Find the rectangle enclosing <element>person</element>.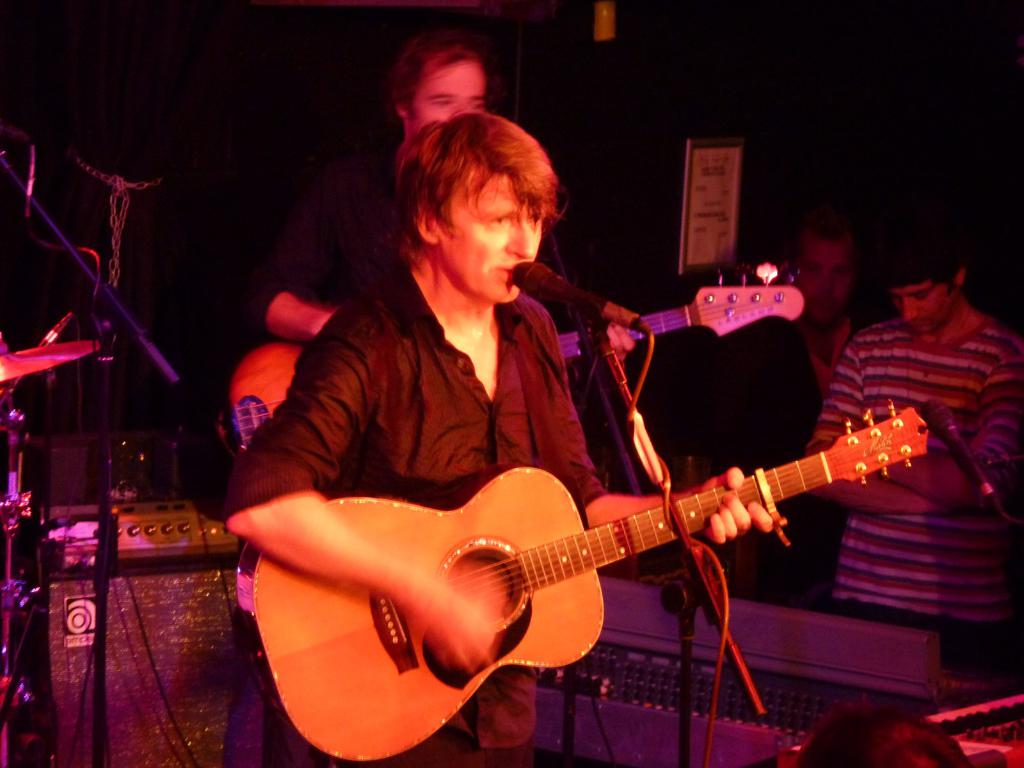
Rect(227, 108, 775, 767).
